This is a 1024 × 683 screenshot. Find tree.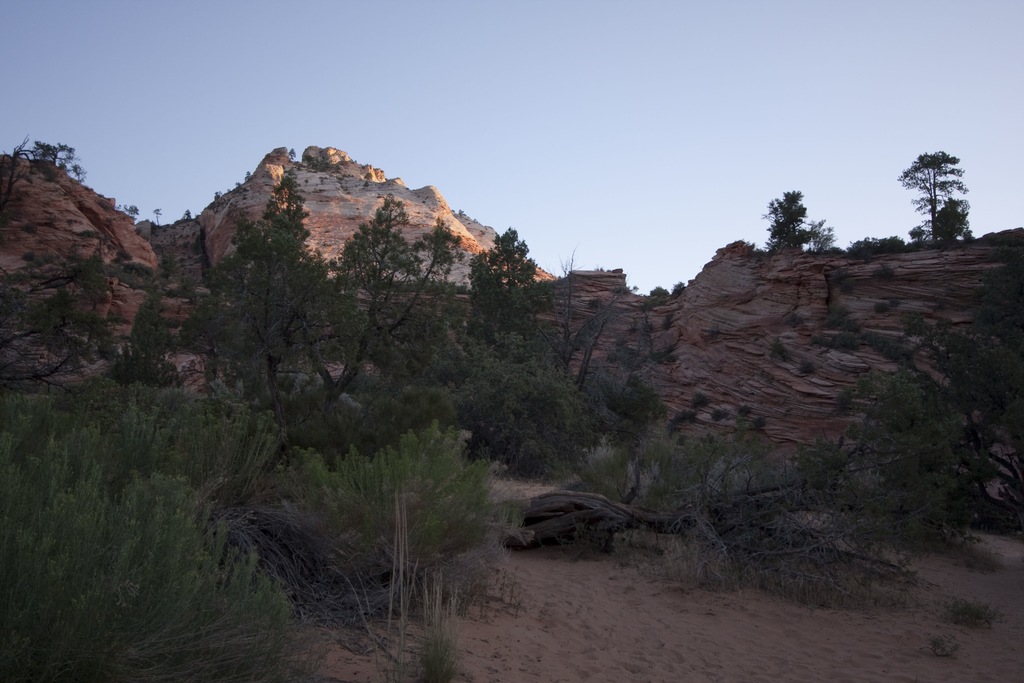
Bounding box: locate(0, 138, 88, 235).
